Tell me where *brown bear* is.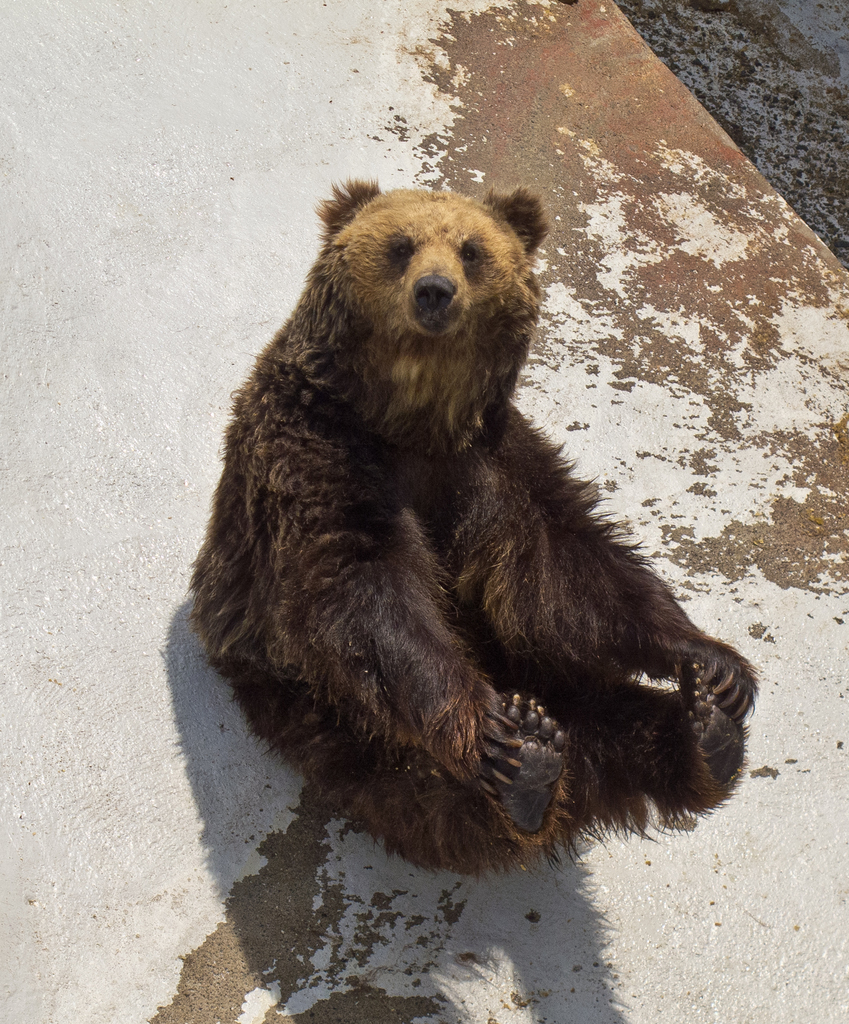
*brown bear* is at [184, 173, 763, 881].
